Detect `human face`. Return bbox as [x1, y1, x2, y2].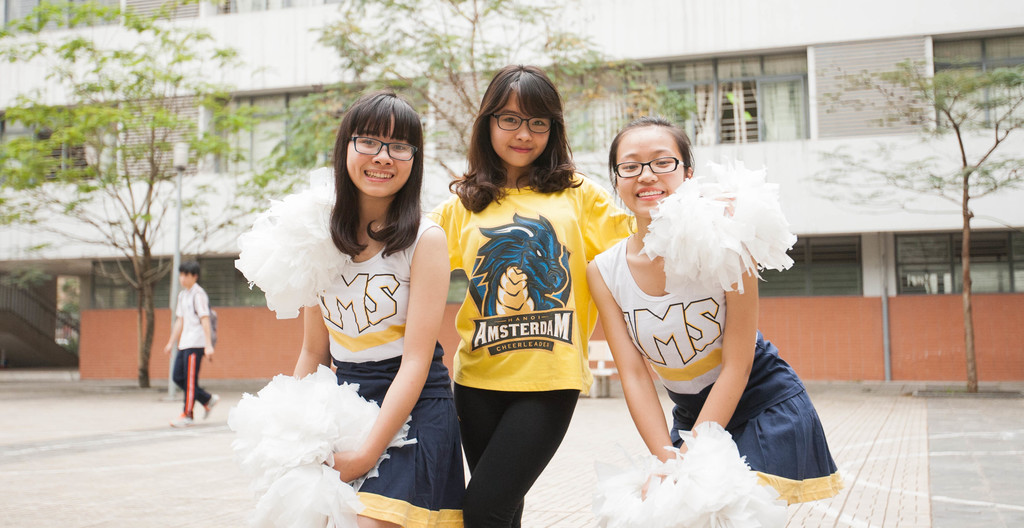
[617, 127, 677, 225].
